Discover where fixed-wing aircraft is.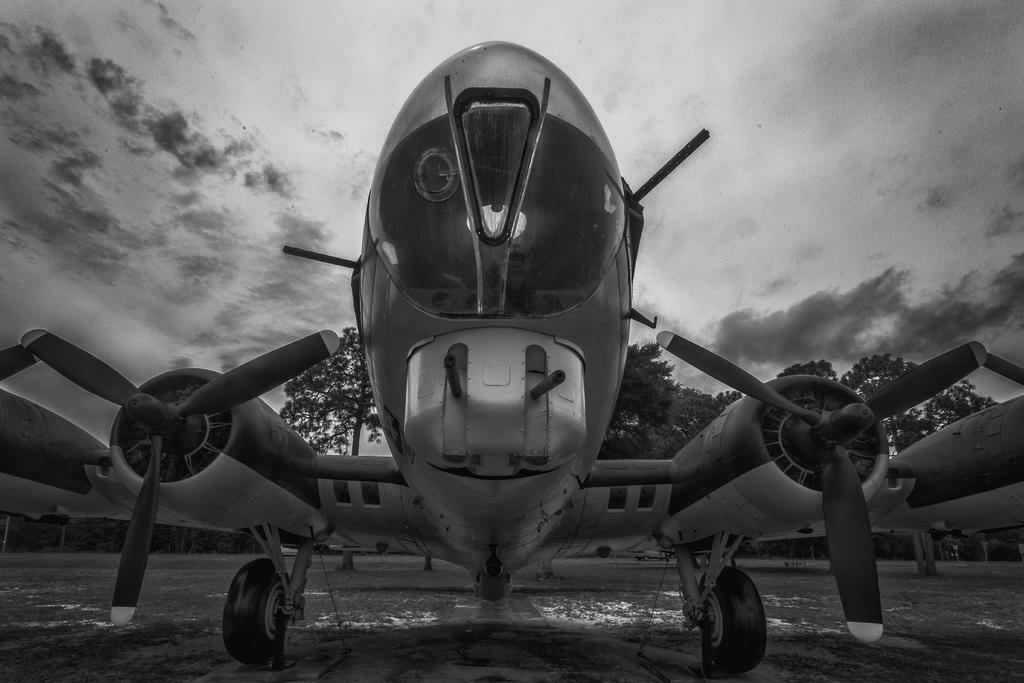
Discovered at 0 37 1023 672.
